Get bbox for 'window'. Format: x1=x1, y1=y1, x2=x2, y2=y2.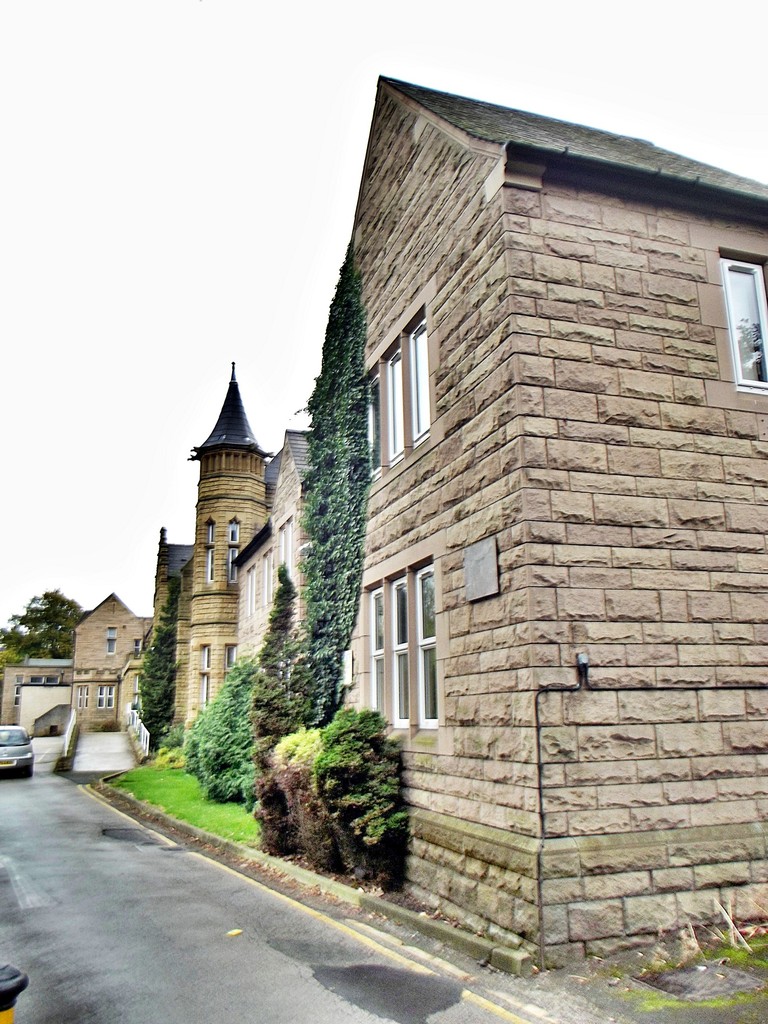
x1=209, y1=548, x2=216, y2=582.
